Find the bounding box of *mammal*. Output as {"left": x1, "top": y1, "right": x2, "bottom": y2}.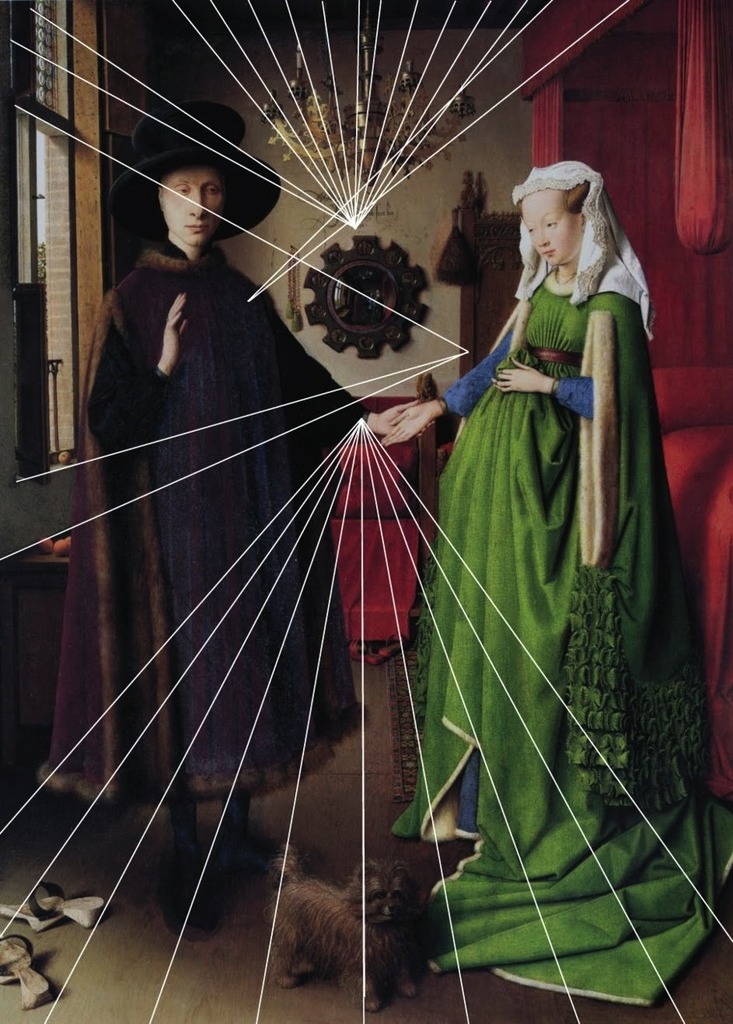
{"left": 32, "top": 110, "right": 434, "bottom": 946}.
